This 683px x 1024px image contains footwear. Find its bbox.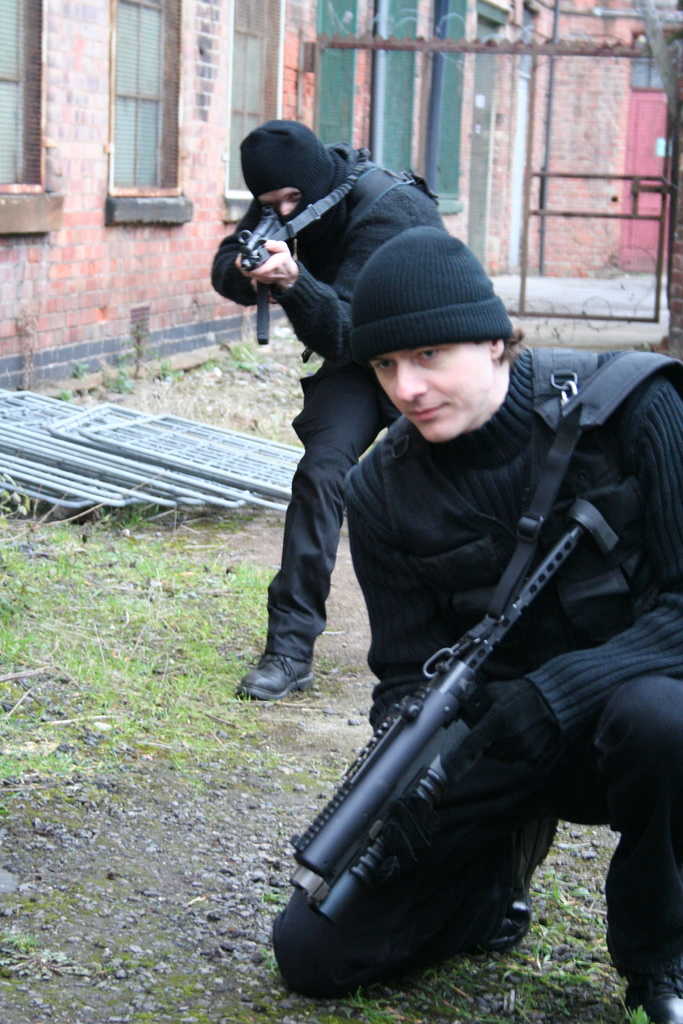
(246, 635, 306, 710).
